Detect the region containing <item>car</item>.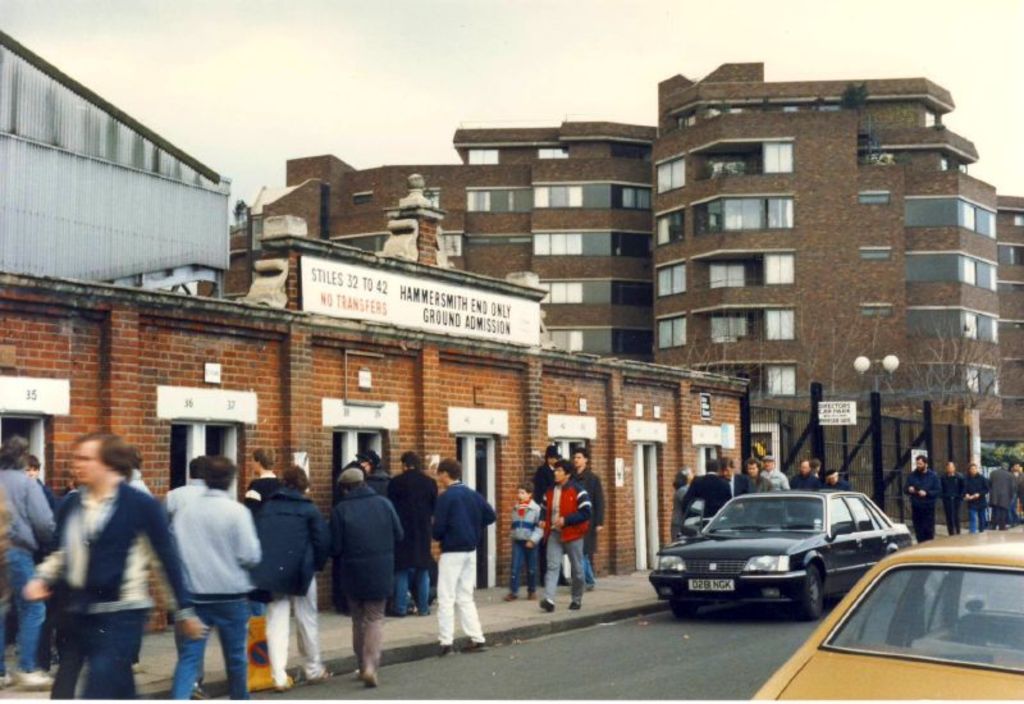
x1=748 y1=516 x2=1023 y2=703.
